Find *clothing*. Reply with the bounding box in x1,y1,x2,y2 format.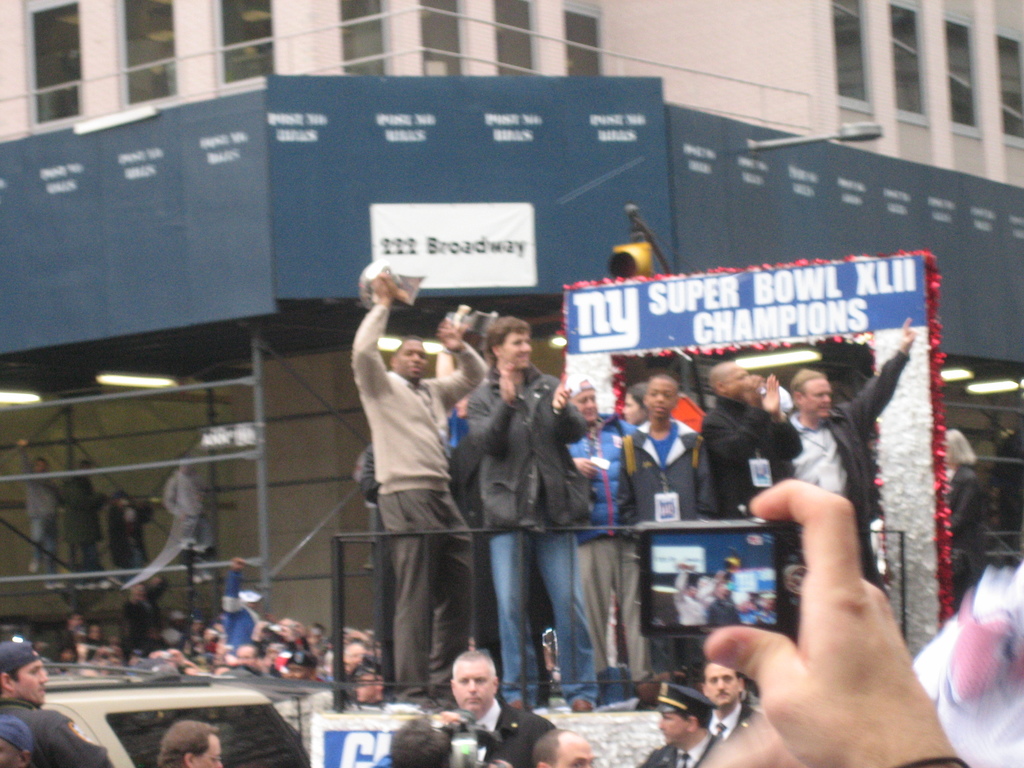
124,573,168,659.
